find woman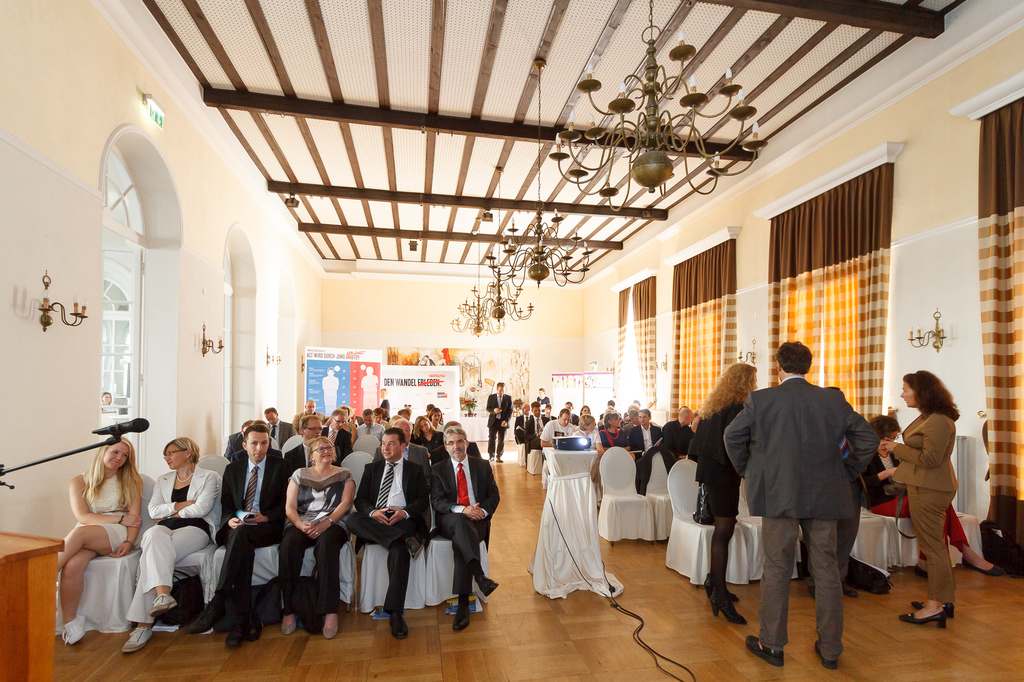
412:416:444:456
